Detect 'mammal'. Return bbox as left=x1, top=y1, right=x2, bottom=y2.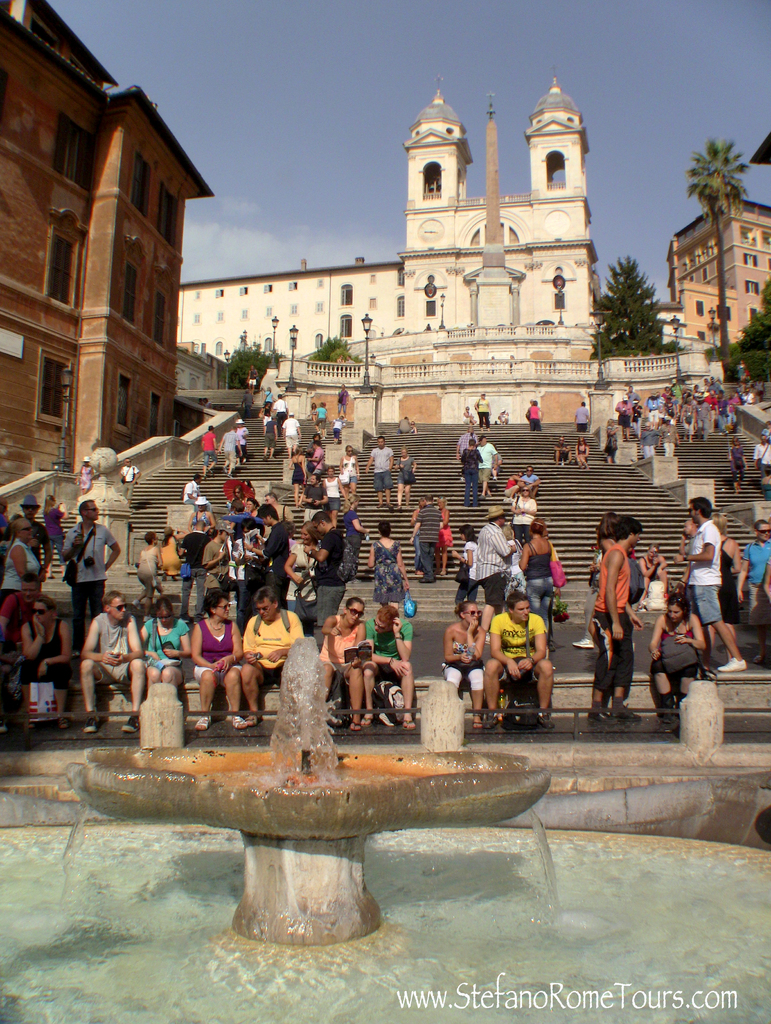
left=137, top=528, right=164, bottom=607.
